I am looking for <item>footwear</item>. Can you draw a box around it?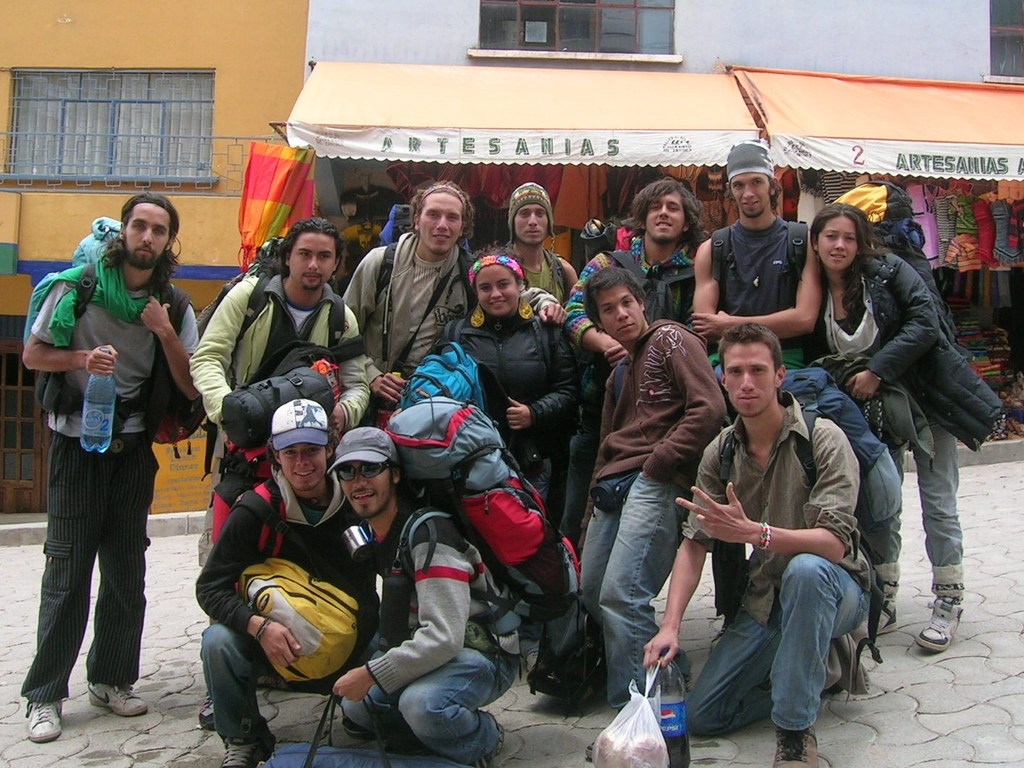
Sure, the bounding box is 339 716 373 739.
